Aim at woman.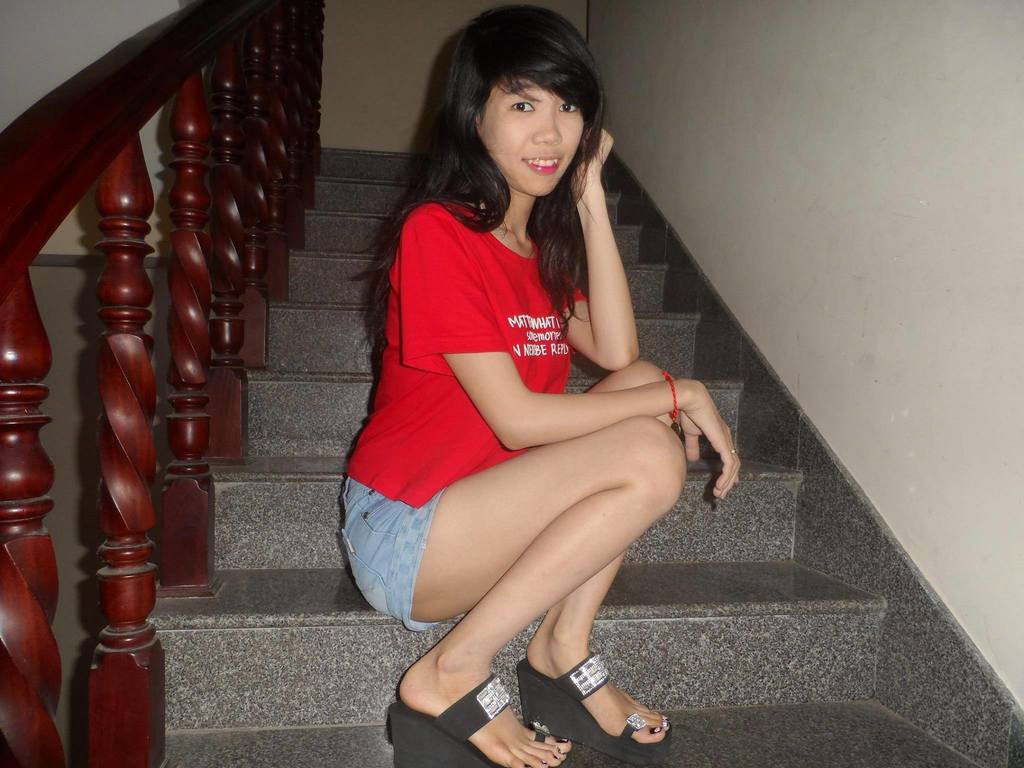
Aimed at [334,0,743,767].
